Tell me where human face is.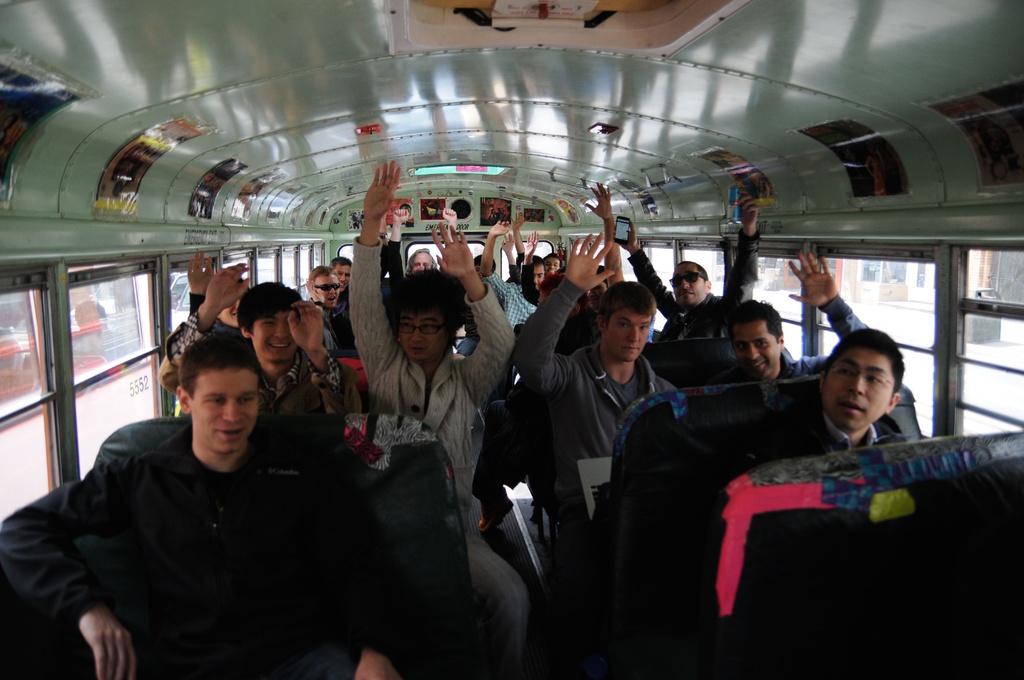
human face is at BBox(314, 276, 338, 307).
